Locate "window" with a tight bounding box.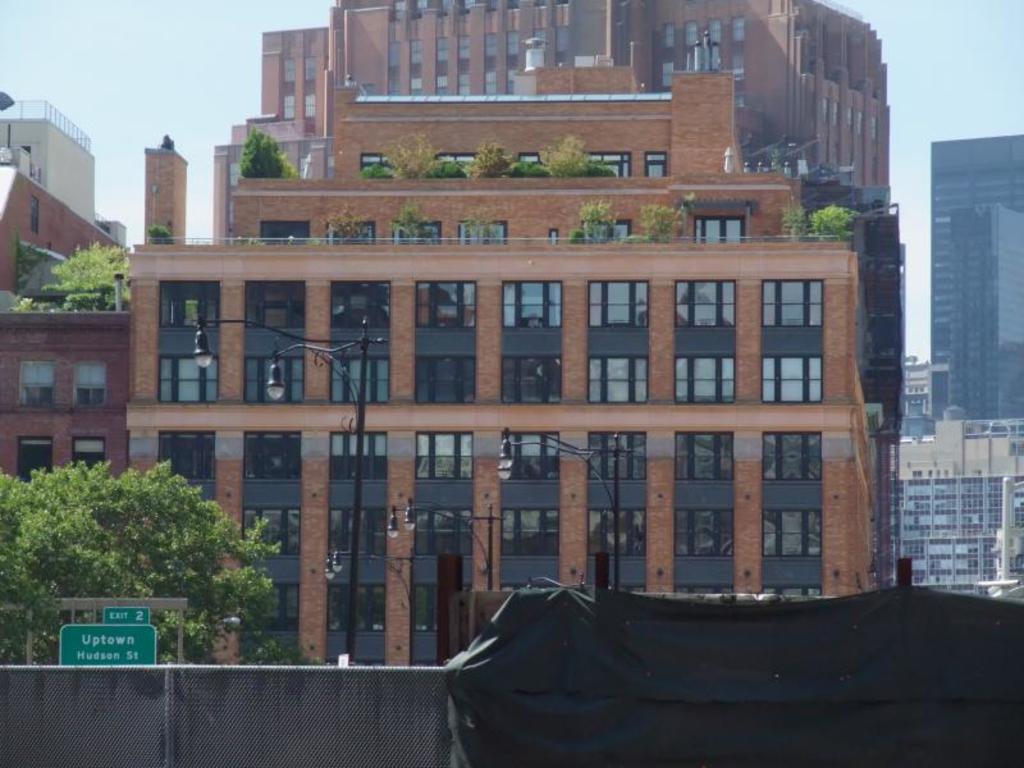
bbox(671, 431, 739, 593).
